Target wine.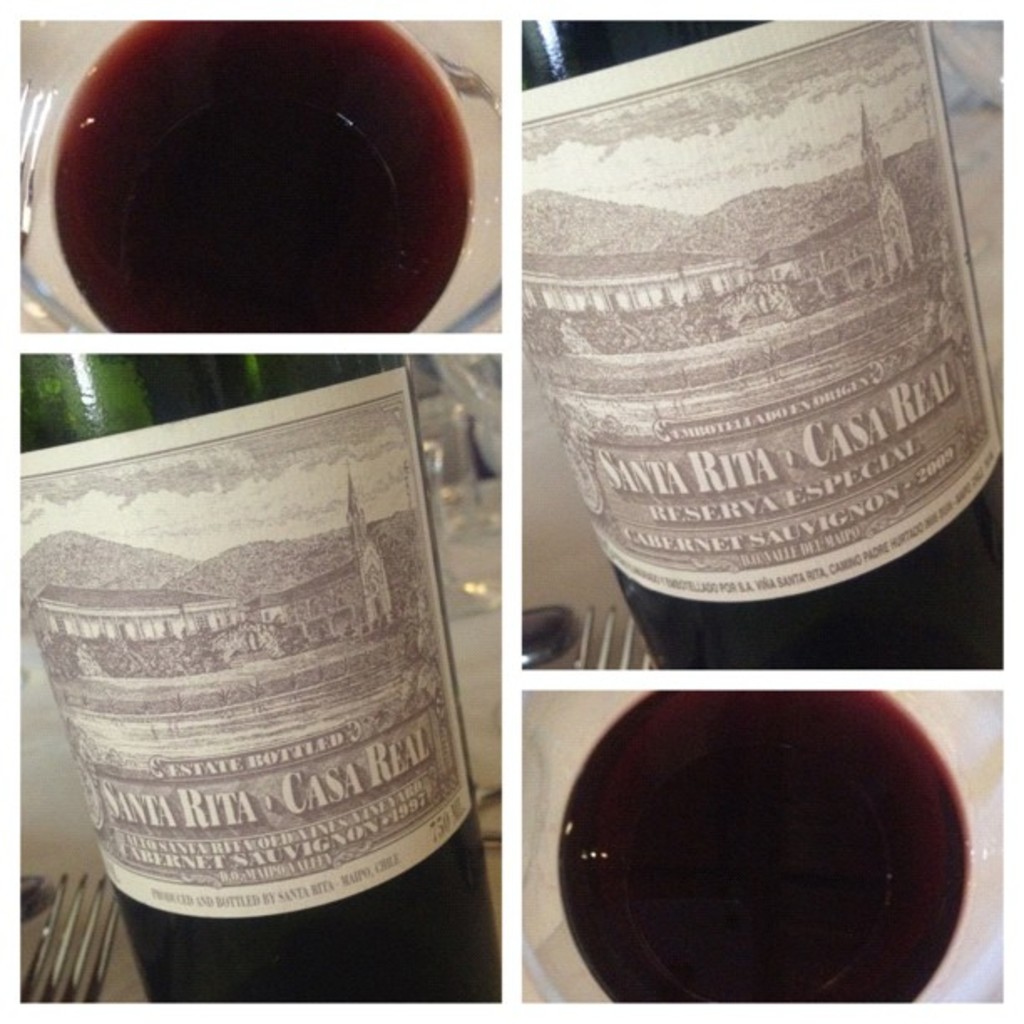
Target region: (23, 355, 504, 1006).
